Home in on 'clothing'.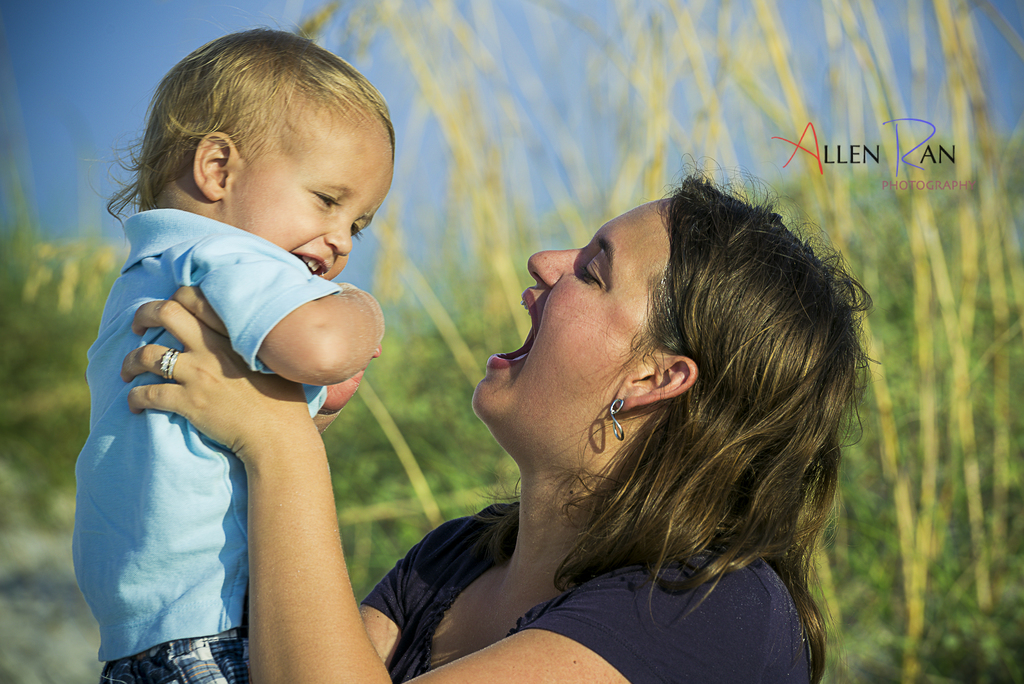
Homed in at rect(349, 491, 826, 683).
